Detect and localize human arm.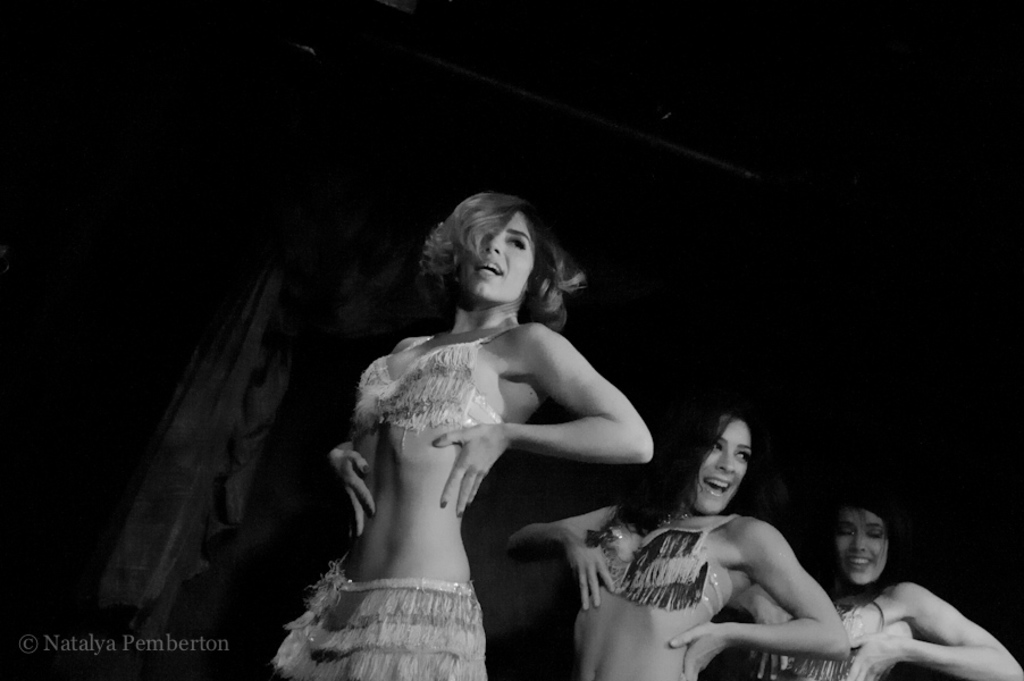
Localized at crop(486, 333, 661, 510).
